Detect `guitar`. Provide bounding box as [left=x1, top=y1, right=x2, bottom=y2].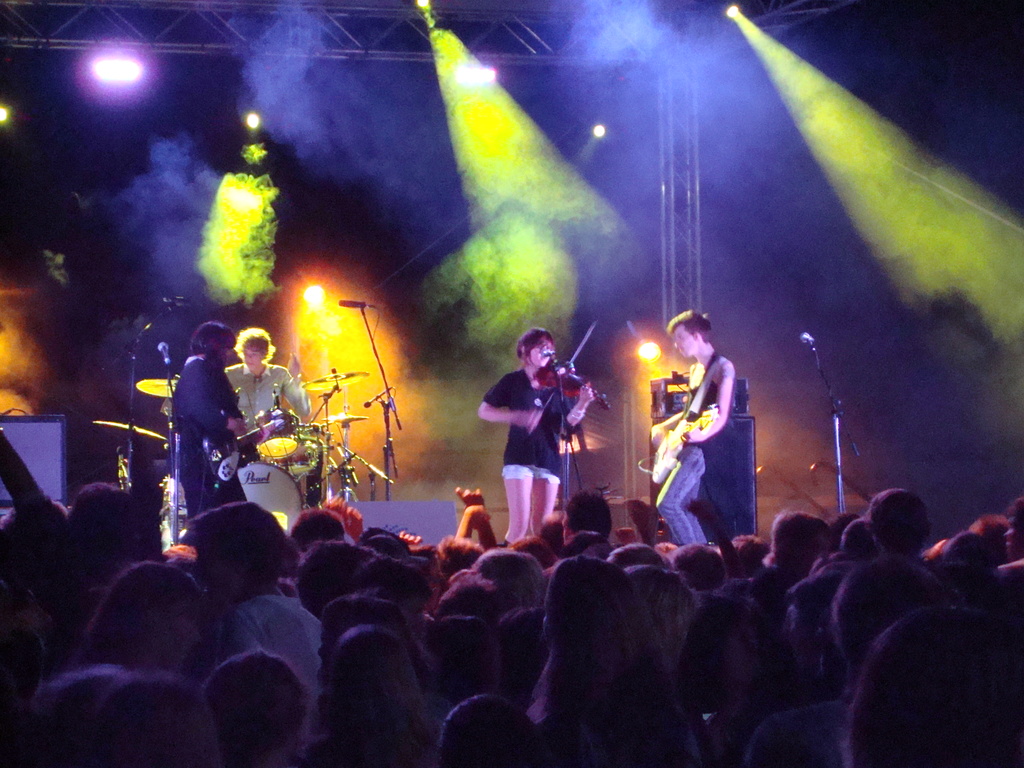
[left=199, top=412, right=289, bottom=479].
